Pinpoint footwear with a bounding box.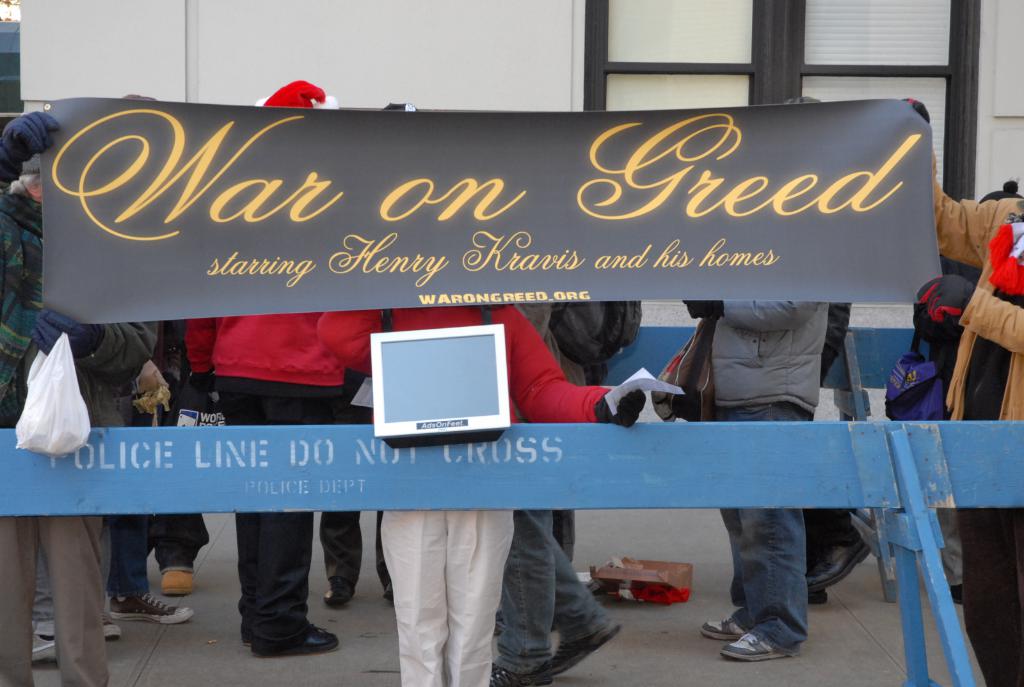
left=108, top=593, right=193, bottom=624.
